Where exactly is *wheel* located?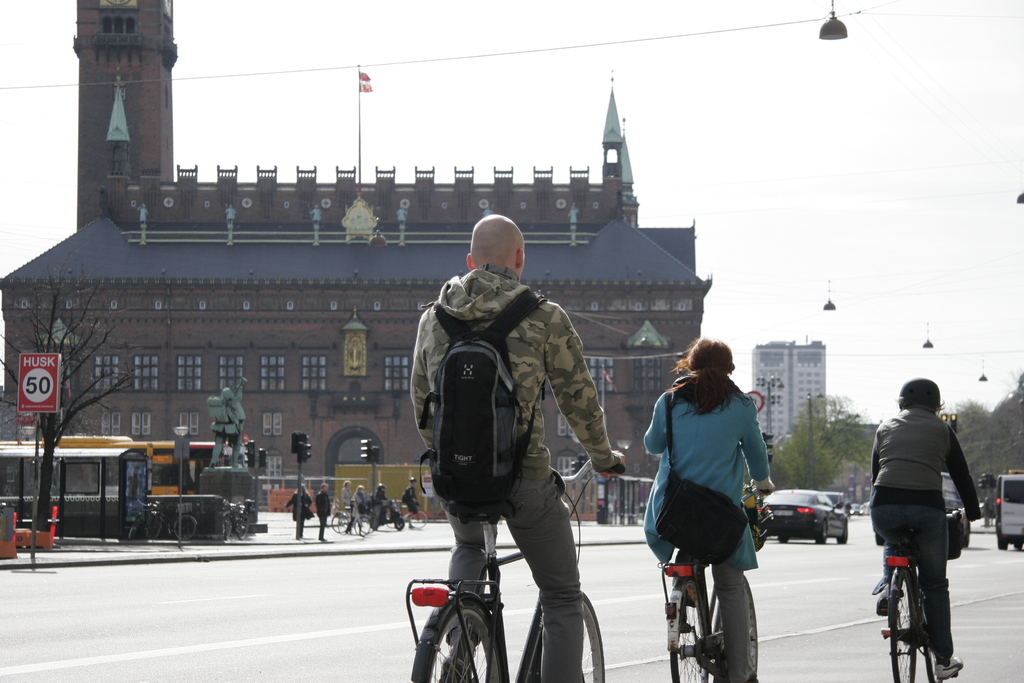
Its bounding box is x1=810 y1=521 x2=826 y2=545.
